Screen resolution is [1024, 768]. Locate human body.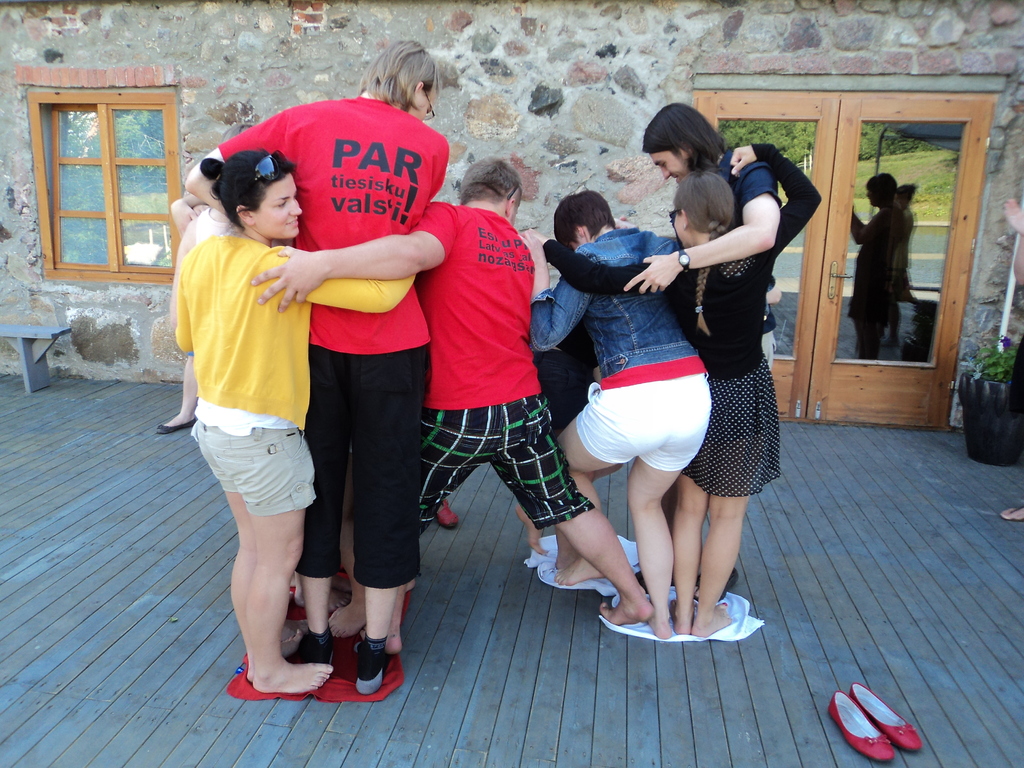
<bbox>520, 189, 714, 627</bbox>.
